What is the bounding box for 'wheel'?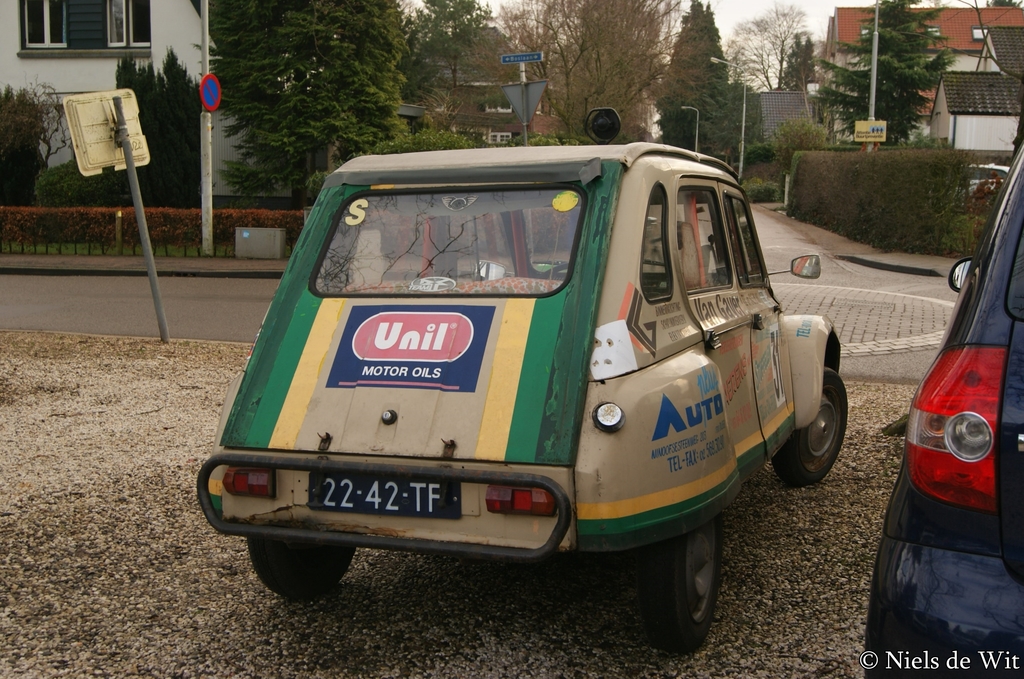
x1=770 y1=365 x2=850 y2=486.
